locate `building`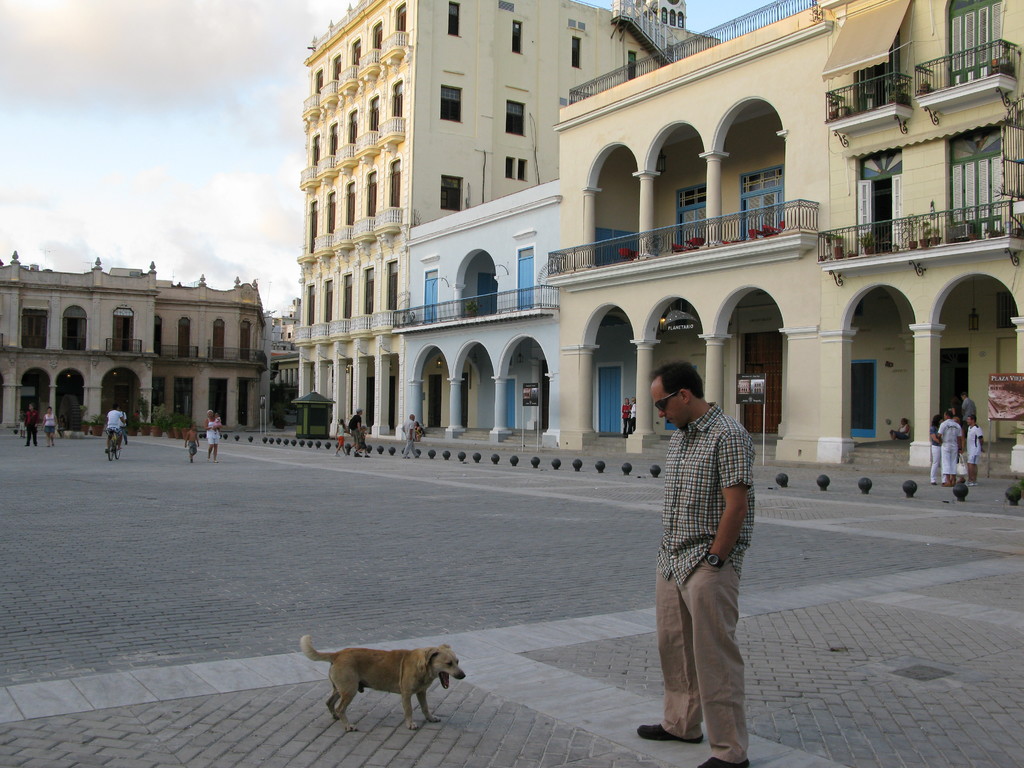
[x1=389, y1=173, x2=568, y2=444]
